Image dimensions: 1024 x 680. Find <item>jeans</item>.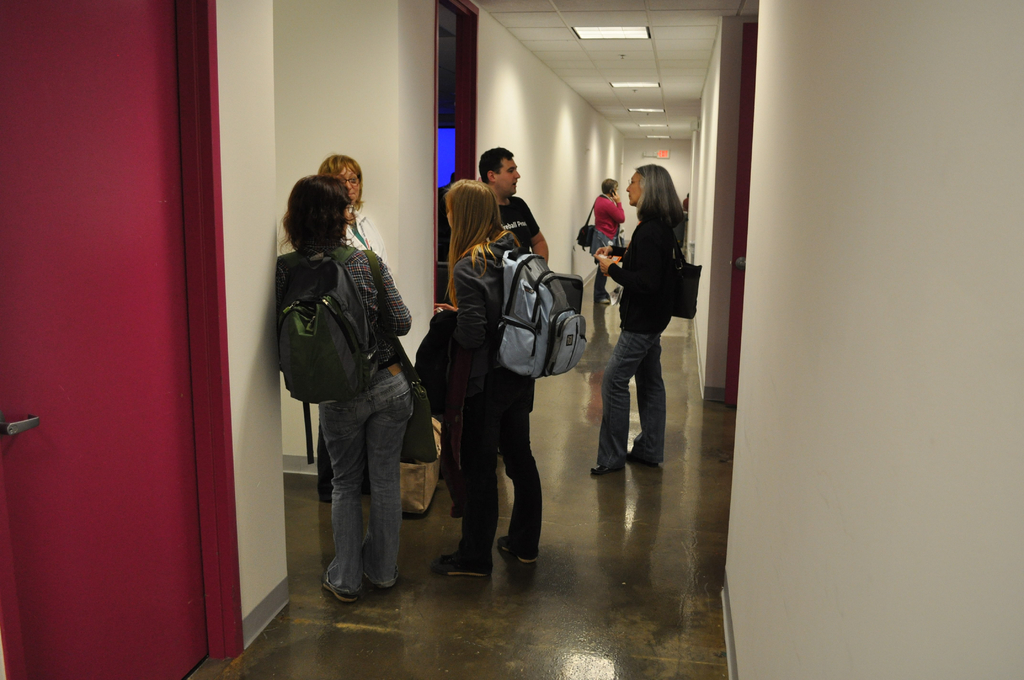
x1=313, y1=415, x2=339, y2=494.
